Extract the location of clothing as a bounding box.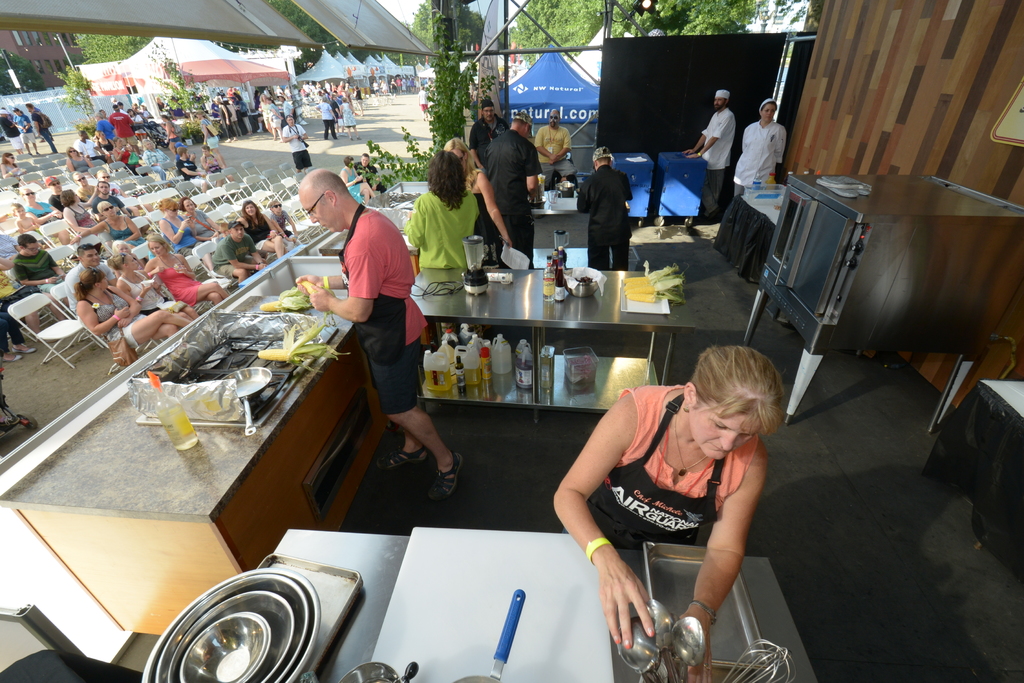
left=76, top=298, right=143, bottom=347.
